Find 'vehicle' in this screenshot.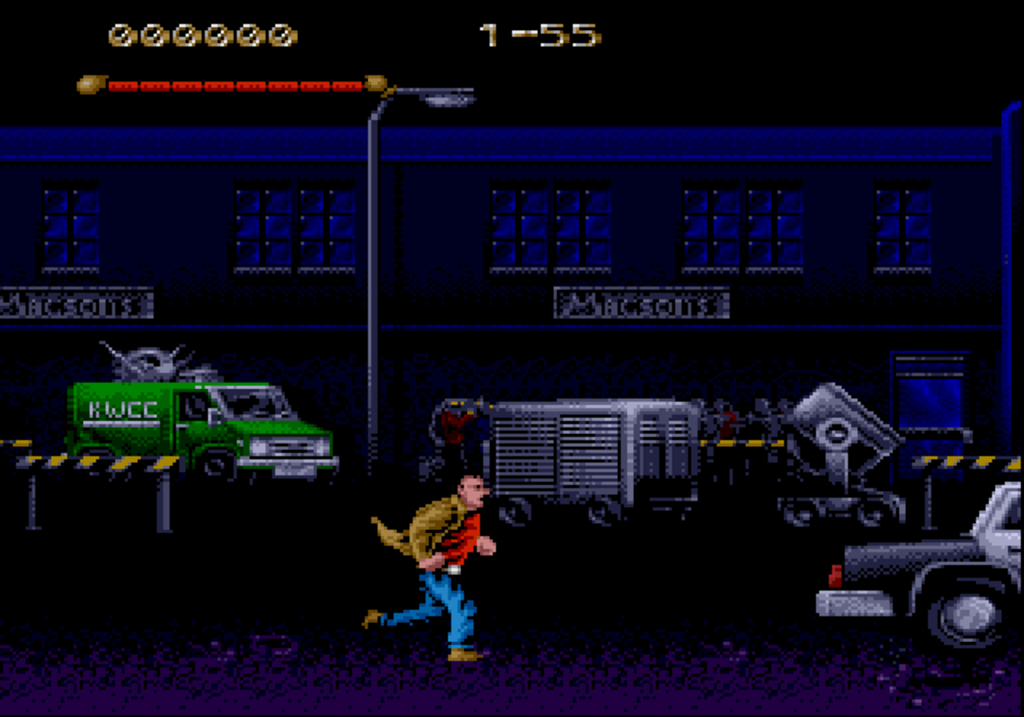
The bounding box for 'vehicle' is (left=808, top=483, right=1022, bottom=663).
